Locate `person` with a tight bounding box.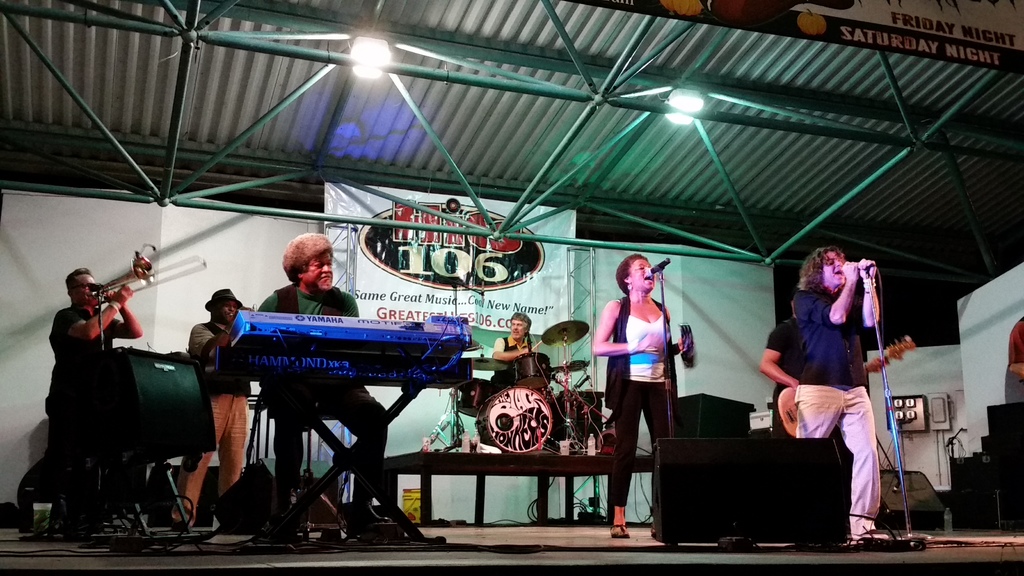
[172, 284, 252, 525].
